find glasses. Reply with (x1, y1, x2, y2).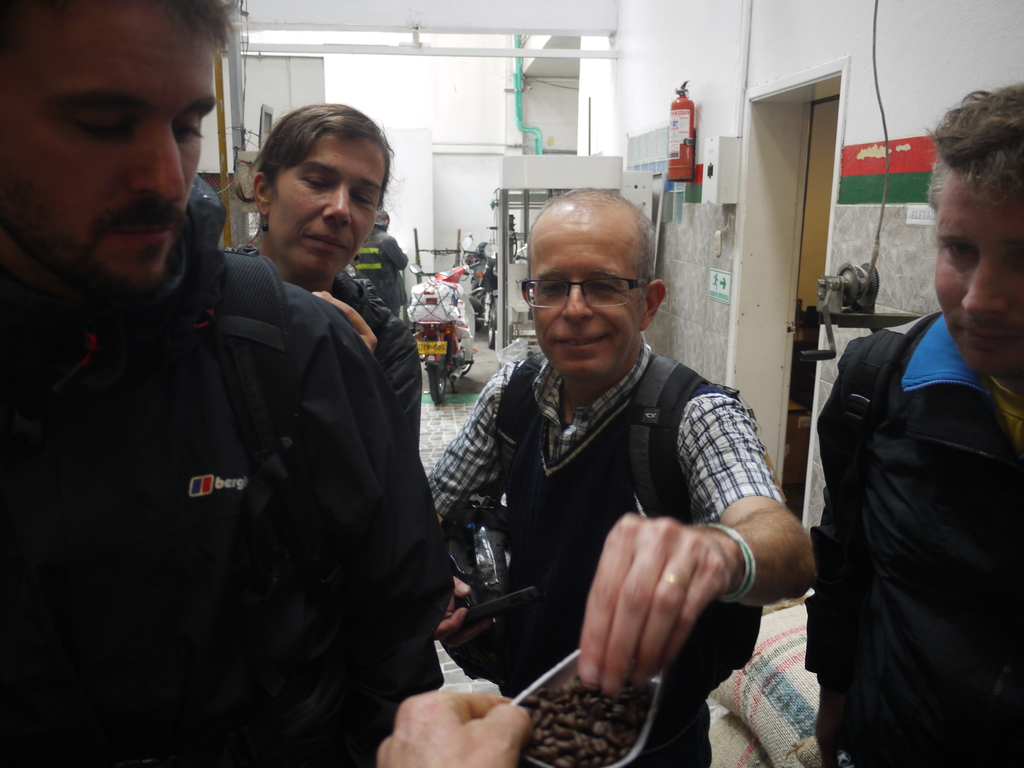
(522, 276, 654, 309).
